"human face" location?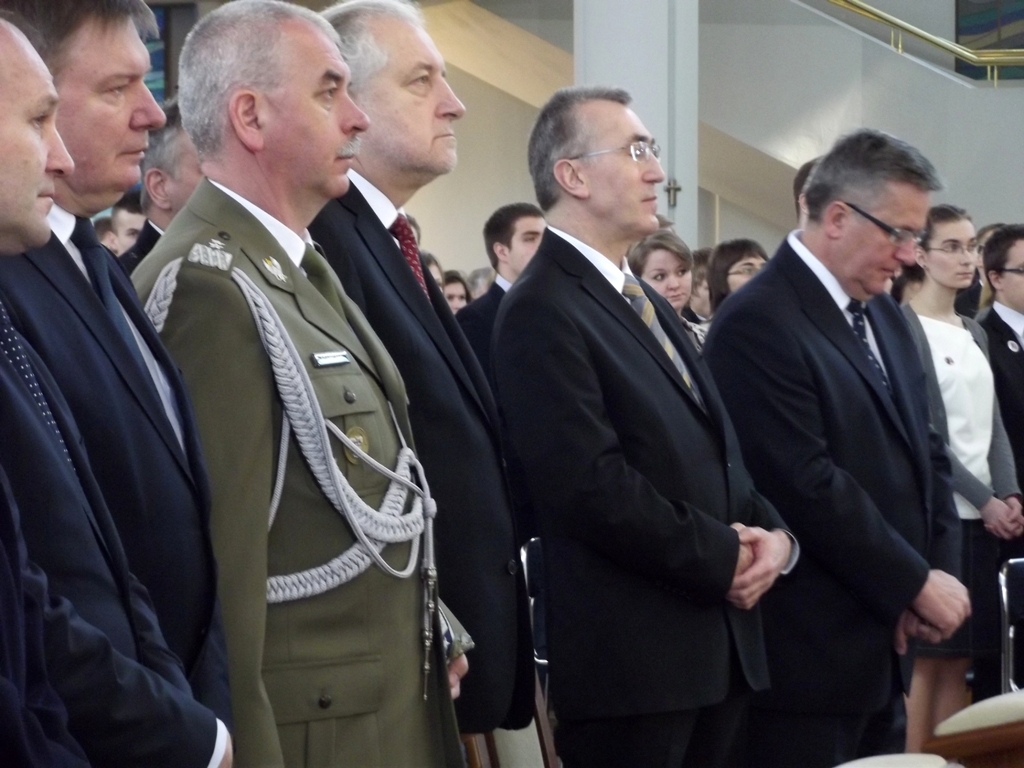
bbox=(53, 18, 164, 212)
